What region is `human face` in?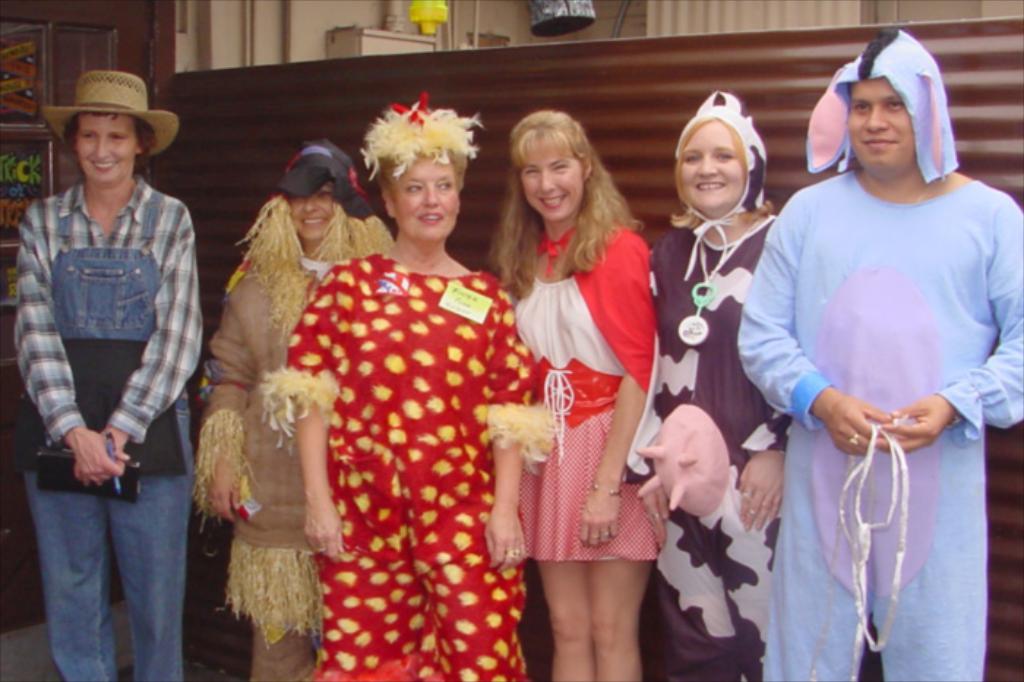
x1=75 y1=116 x2=136 y2=183.
